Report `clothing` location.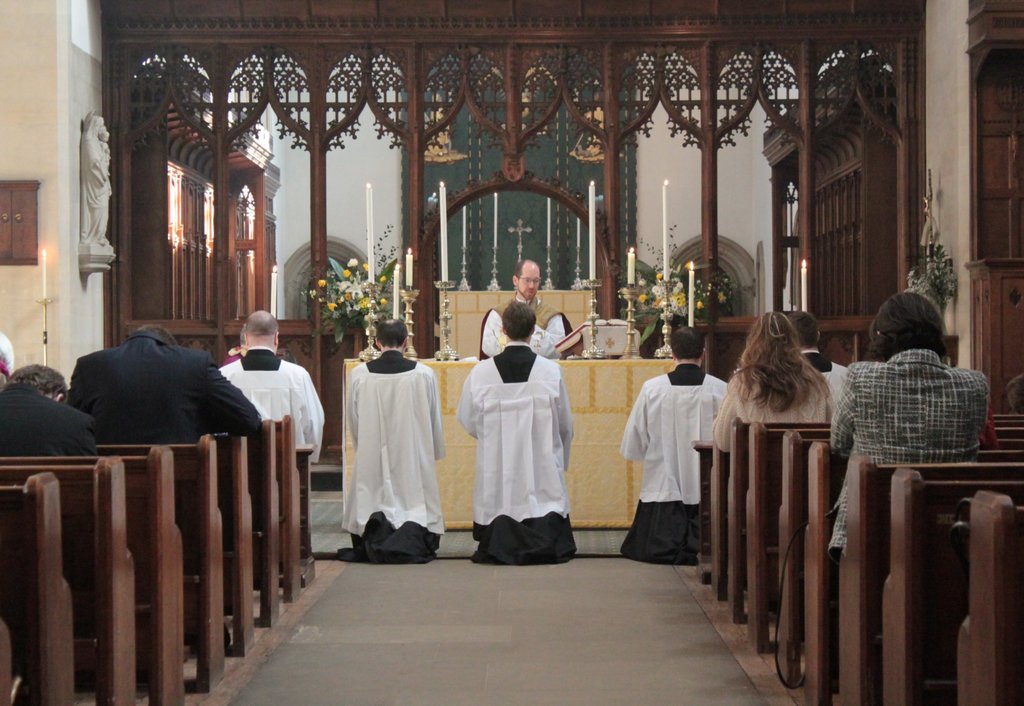
Report: x1=454, y1=347, x2=575, y2=566.
